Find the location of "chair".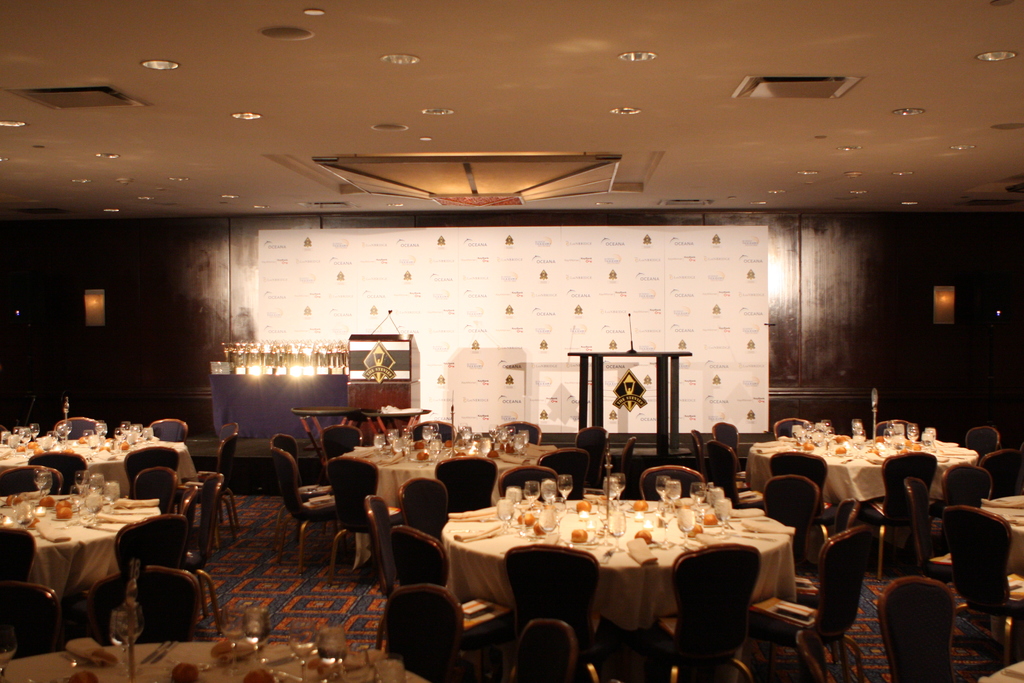
Location: (630, 466, 707, 507).
